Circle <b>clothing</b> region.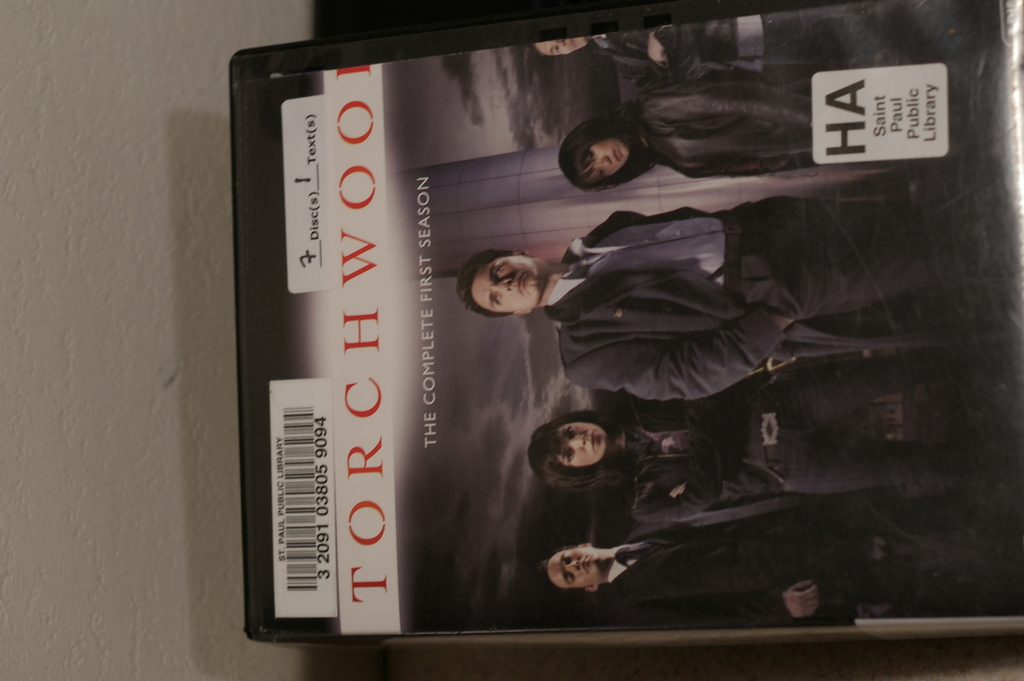
Region: {"left": 602, "top": 495, "right": 1023, "bottom": 628}.
